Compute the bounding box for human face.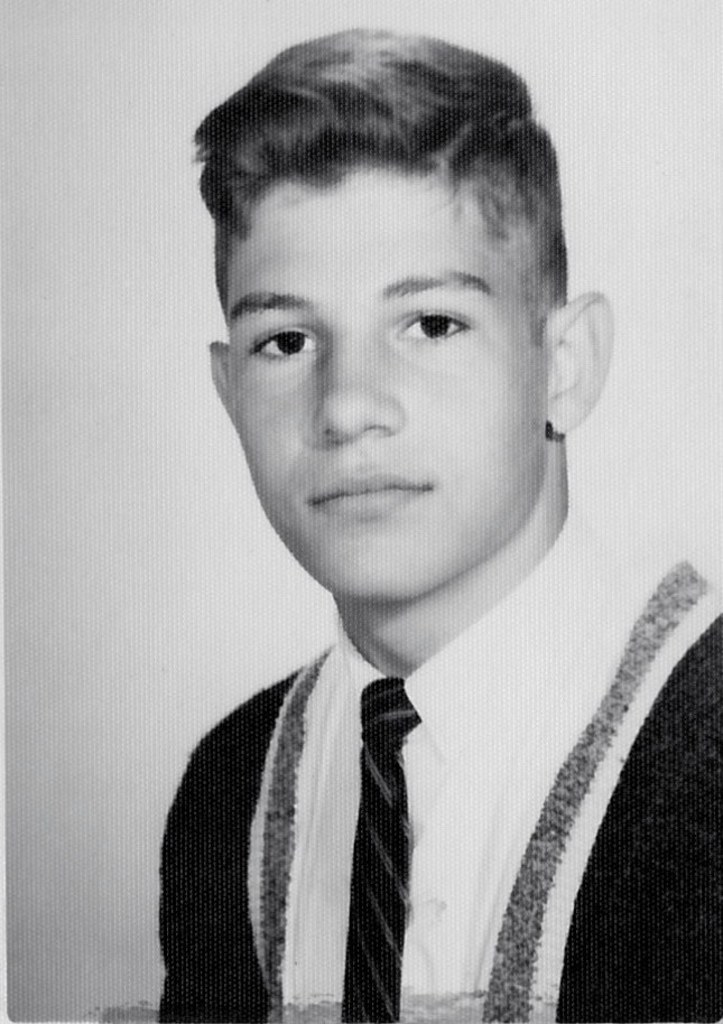
(229, 167, 546, 601).
